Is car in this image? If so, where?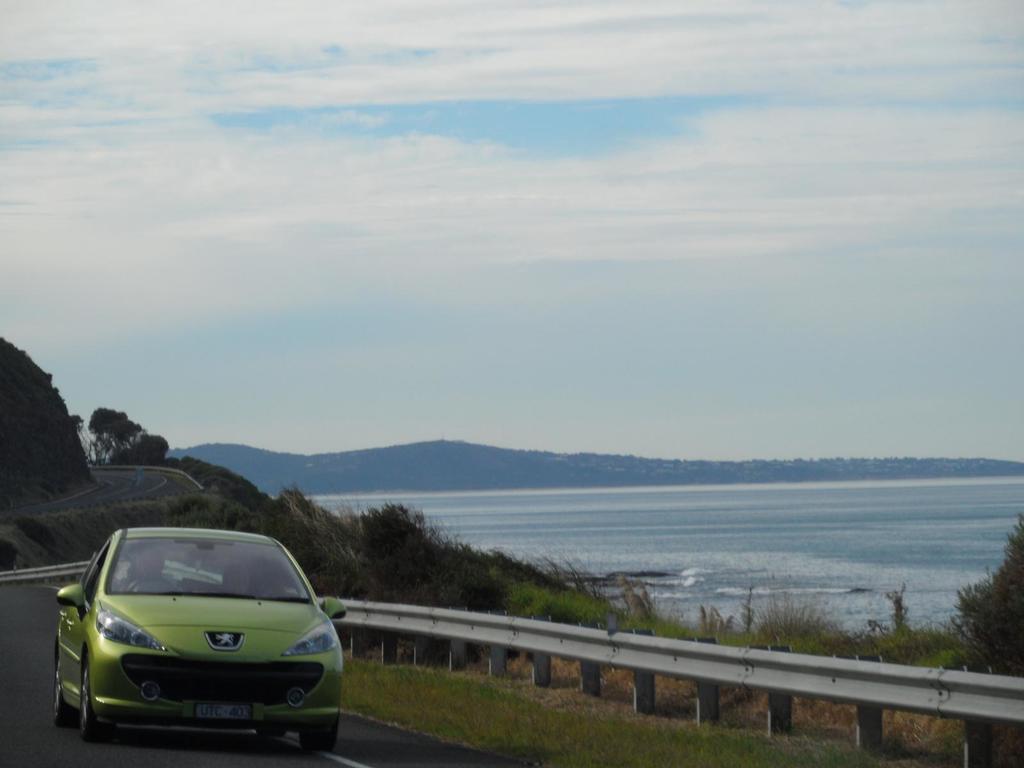
Yes, at {"x1": 50, "y1": 516, "x2": 349, "y2": 748}.
